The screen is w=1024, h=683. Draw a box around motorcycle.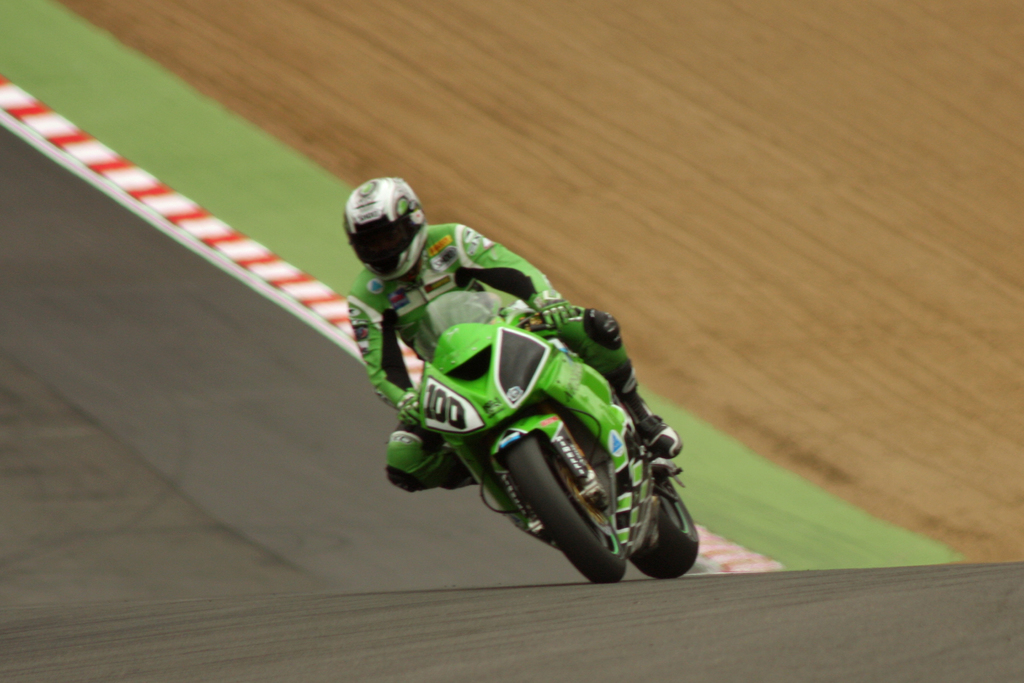
bbox=(441, 298, 726, 579).
